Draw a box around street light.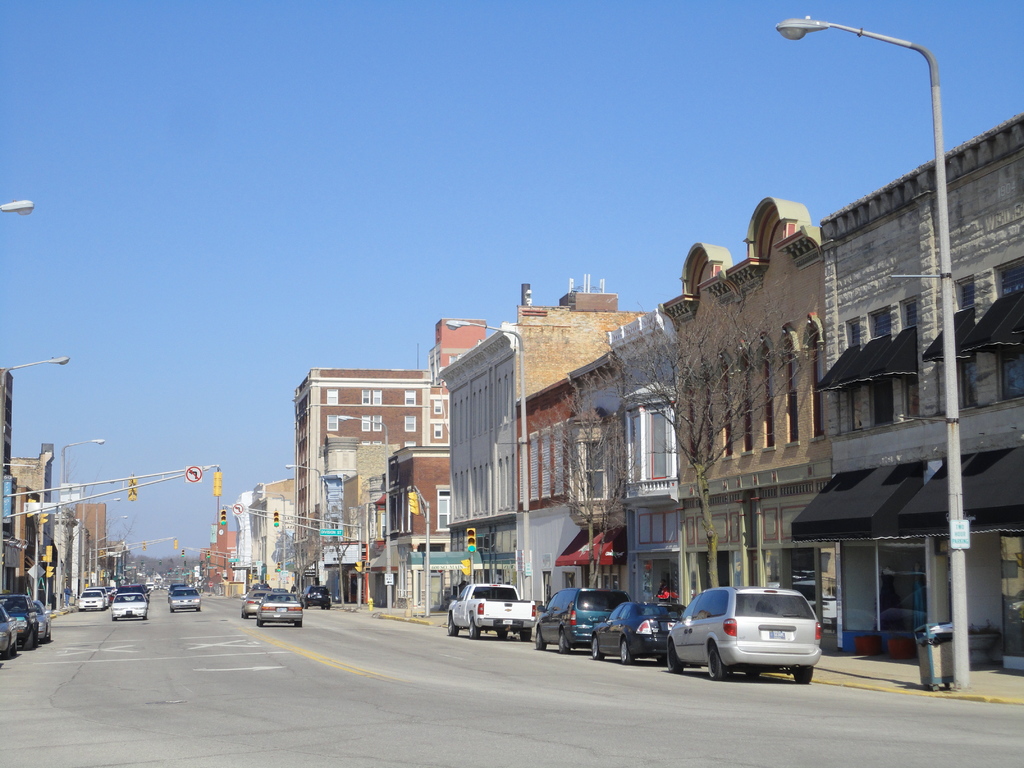
bbox(95, 495, 122, 582).
